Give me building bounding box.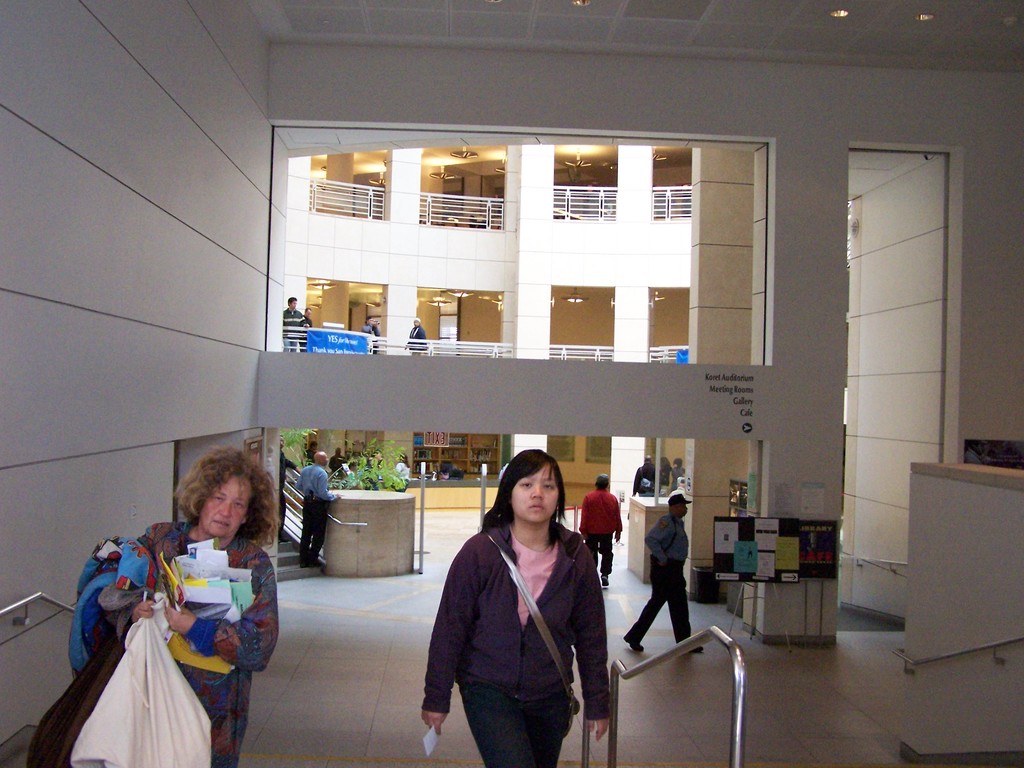
[0,0,1023,767].
